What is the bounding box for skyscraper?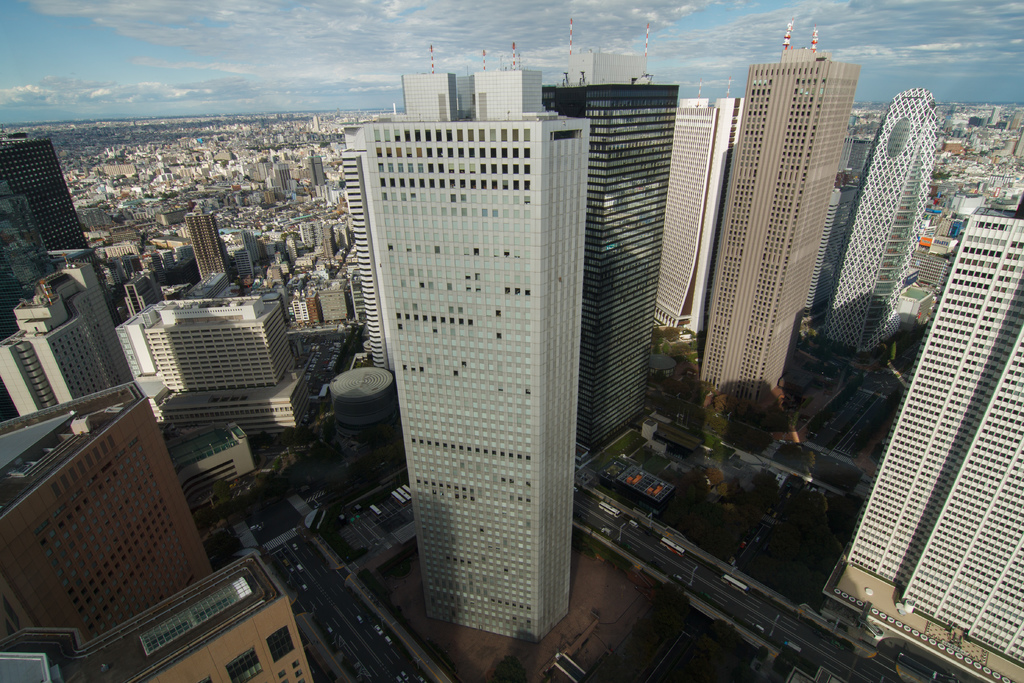
box(333, 62, 641, 673).
